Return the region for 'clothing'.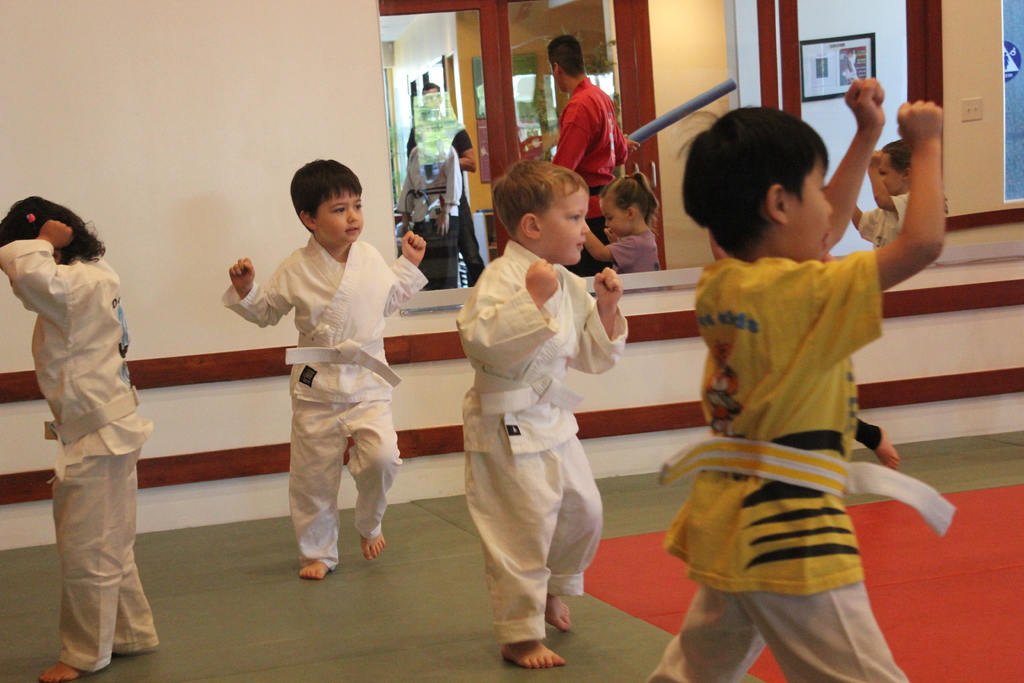
bbox(456, 237, 630, 648).
